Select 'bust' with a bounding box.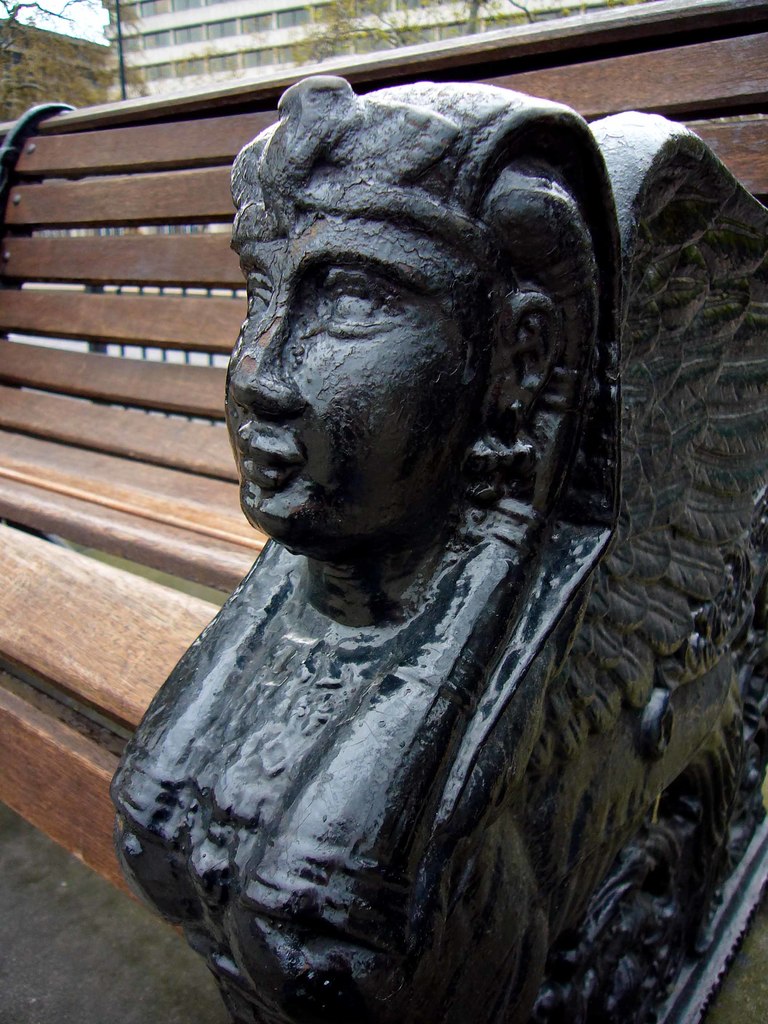
crop(103, 74, 767, 1023).
